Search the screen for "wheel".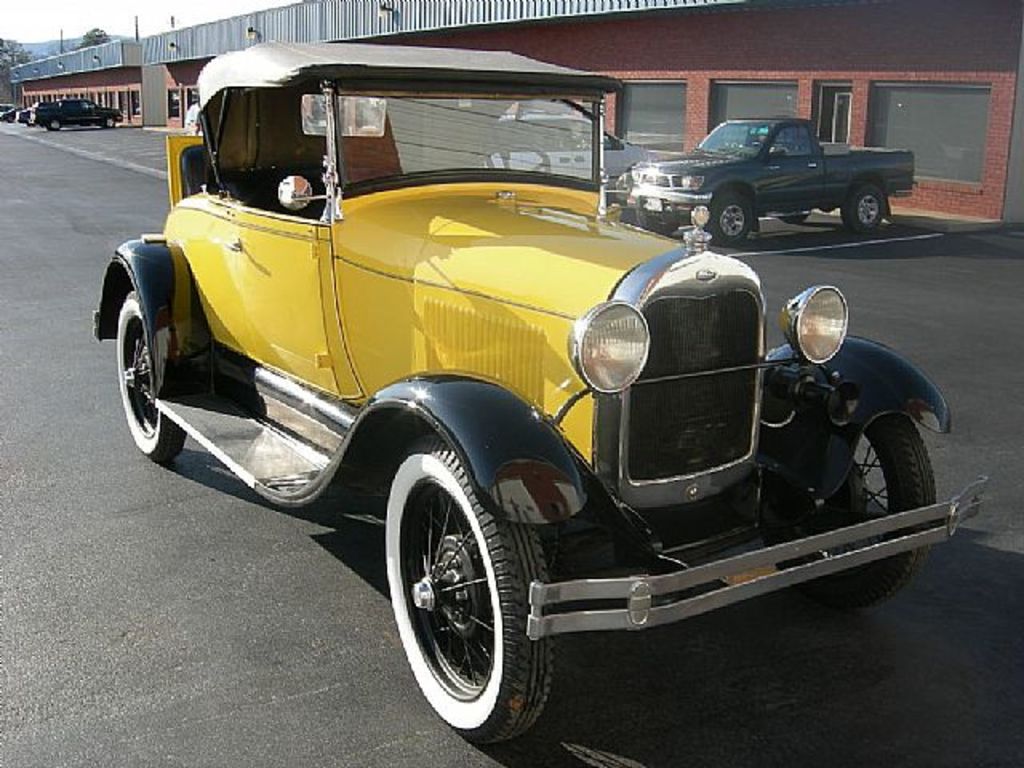
Found at select_region(114, 291, 187, 461).
